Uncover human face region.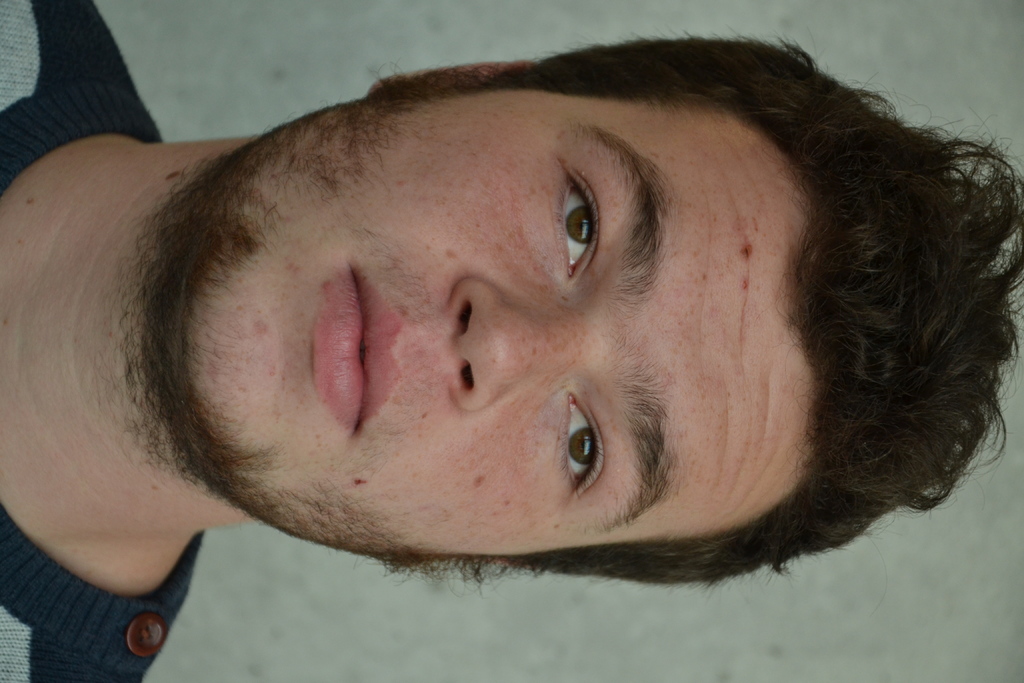
Uncovered: [left=178, top=89, right=811, bottom=563].
